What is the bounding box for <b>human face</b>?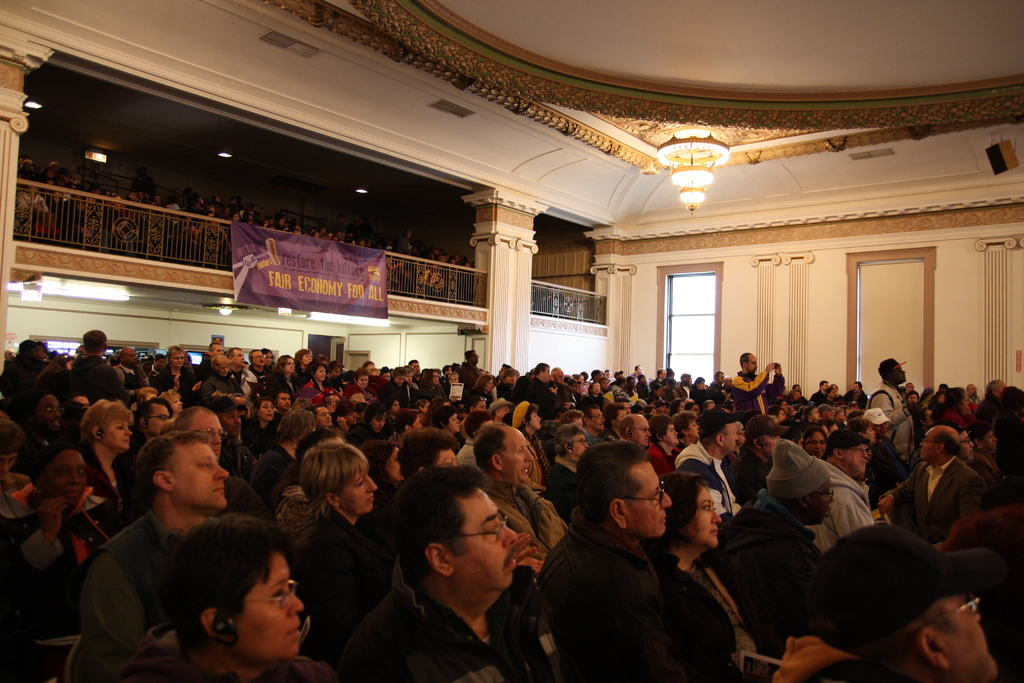
rect(243, 362, 250, 371).
